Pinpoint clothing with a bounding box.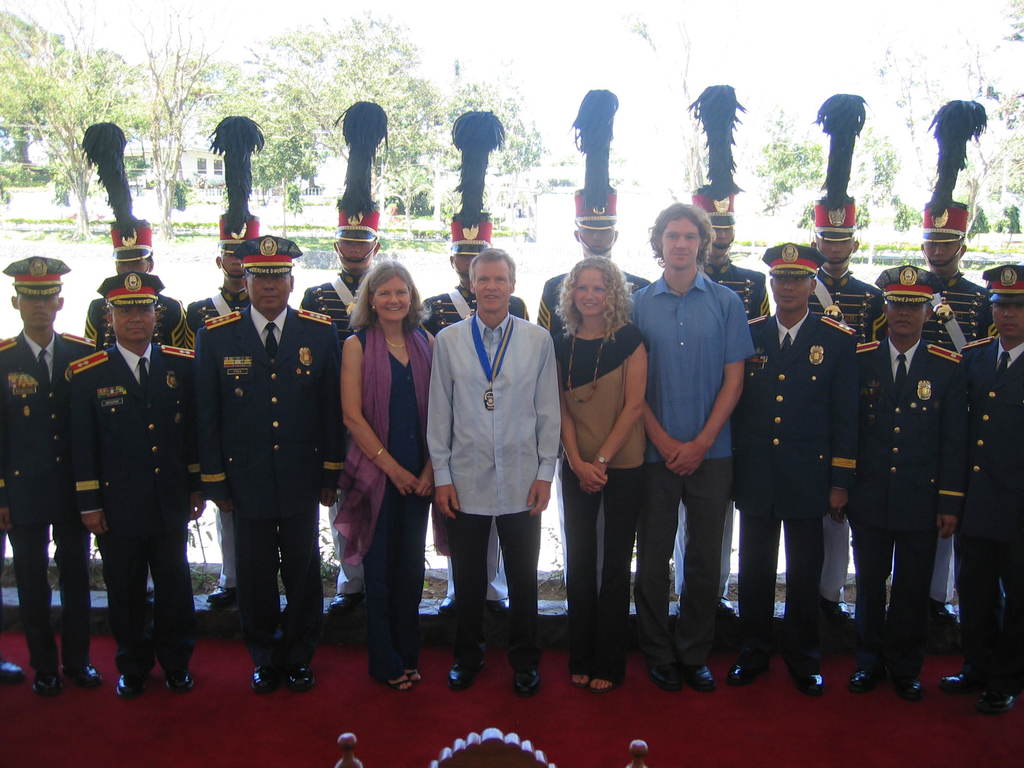
<box>630,263,747,664</box>.
